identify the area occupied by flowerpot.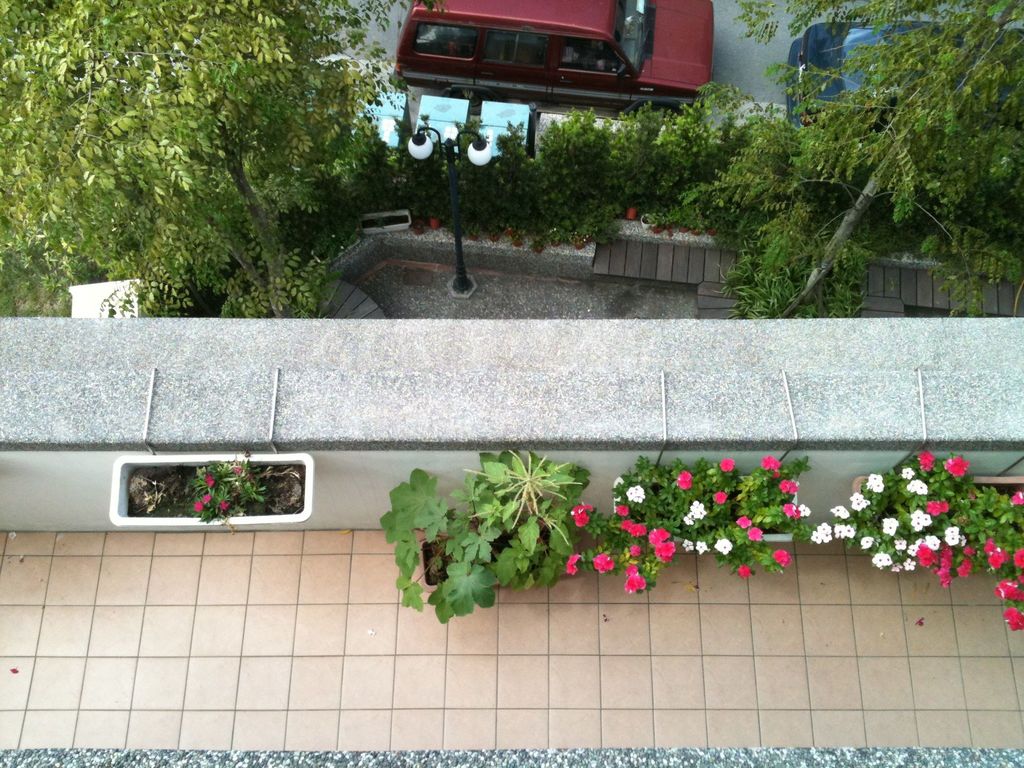
Area: x1=413, y1=536, x2=468, y2=593.
